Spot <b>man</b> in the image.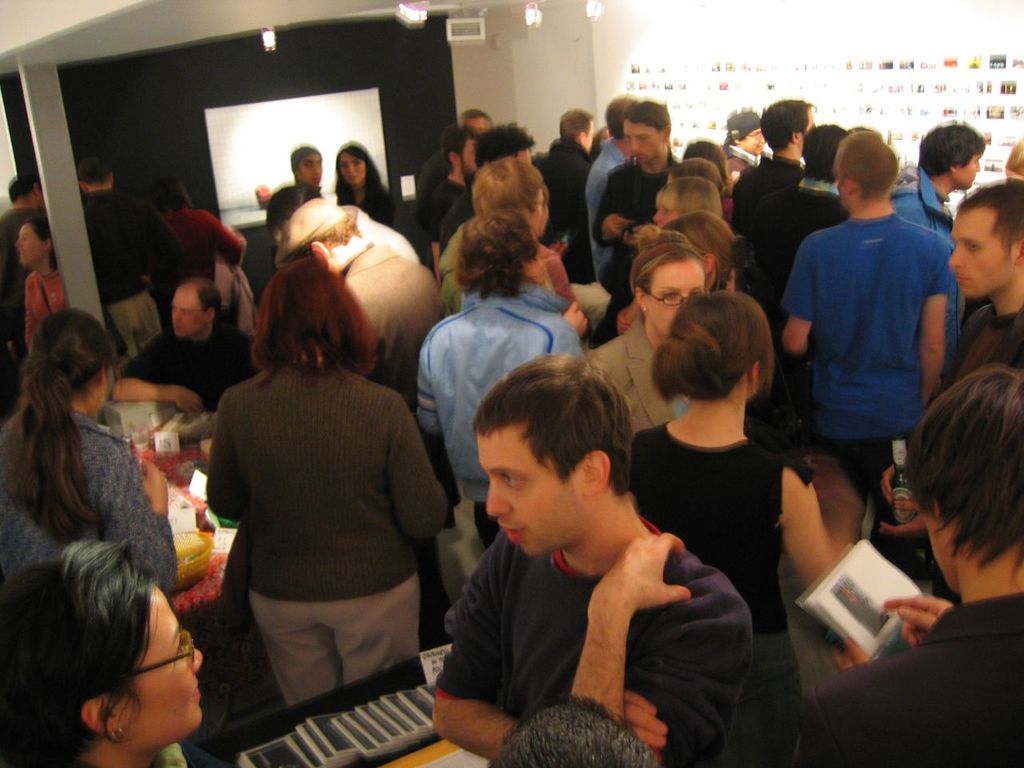
<b>man</b> found at [85, 155, 181, 351].
